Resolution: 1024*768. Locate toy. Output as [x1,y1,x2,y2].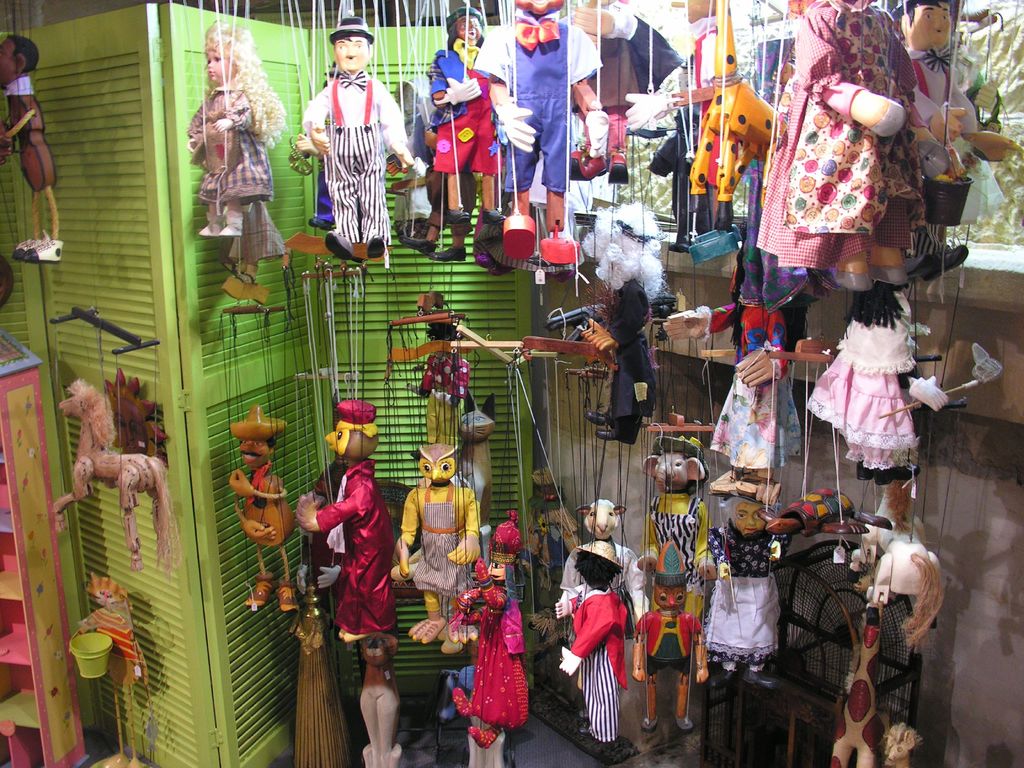
[390,78,429,236].
